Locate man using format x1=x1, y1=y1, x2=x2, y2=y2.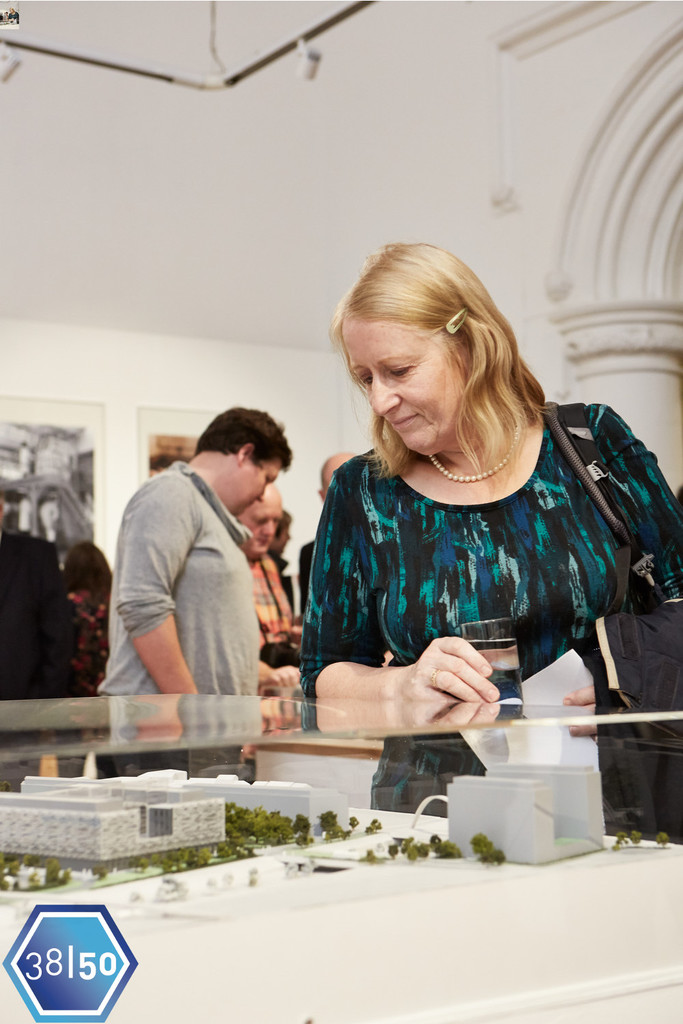
x1=234, y1=475, x2=302, y2=694.
